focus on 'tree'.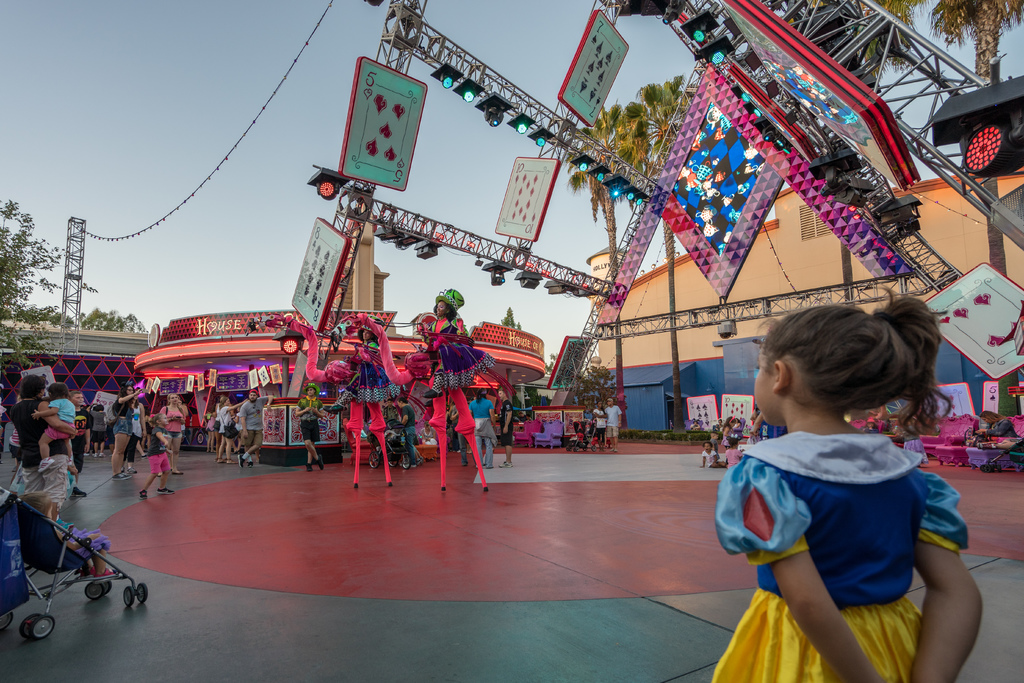
Focused at Rect(621, 73, 692, 436).
